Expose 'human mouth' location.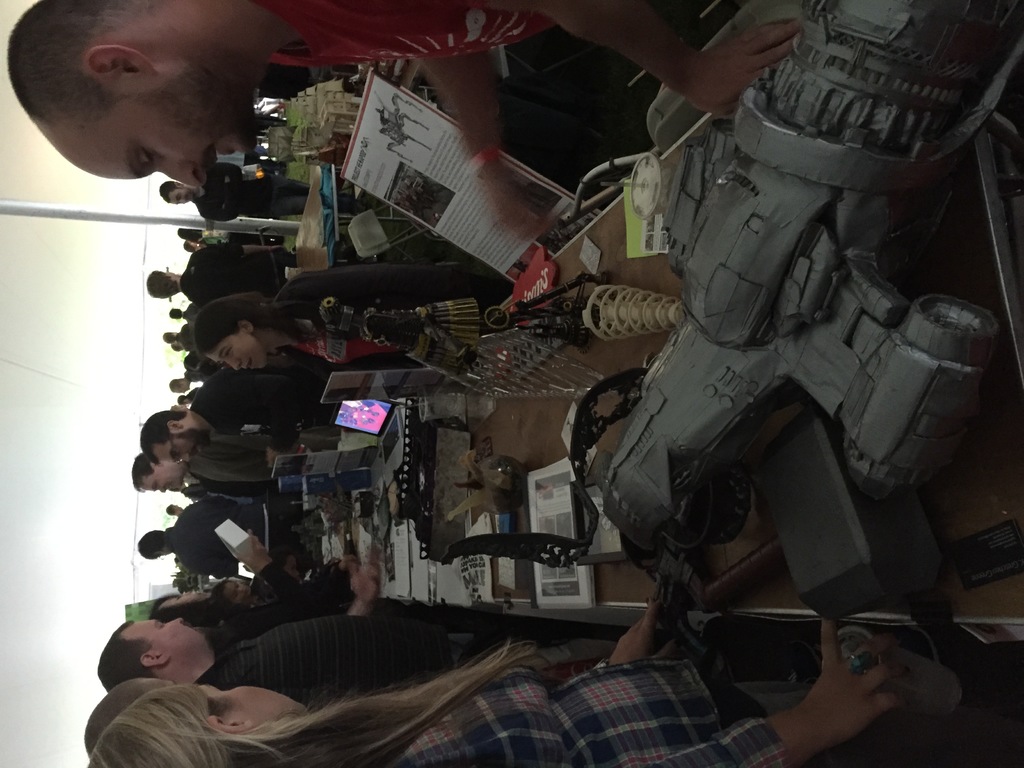
Exposed at [211,142,225,166].
